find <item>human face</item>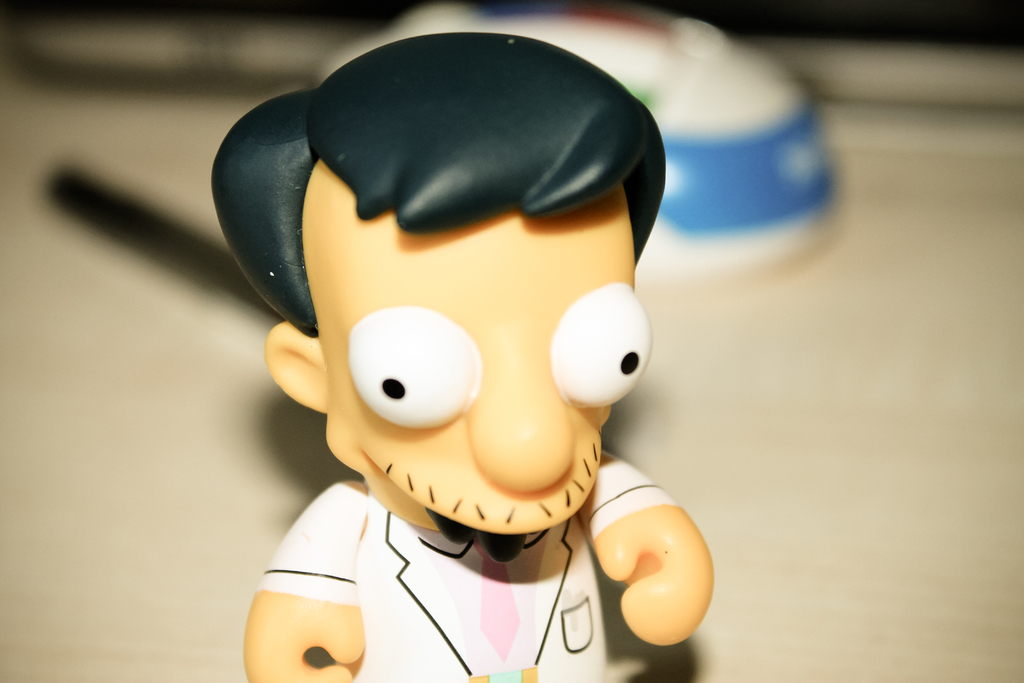
[left=301, top=158, right=655, bottom=564]
